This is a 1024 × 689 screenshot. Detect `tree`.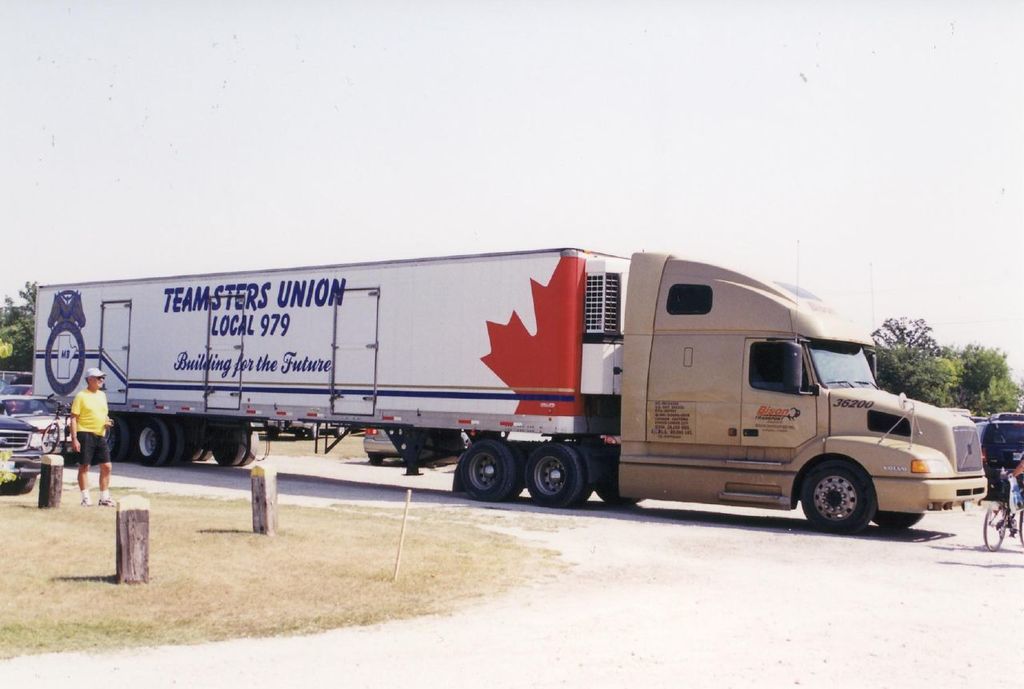
[x1=892, y1=356, x2=965, y2=407].
